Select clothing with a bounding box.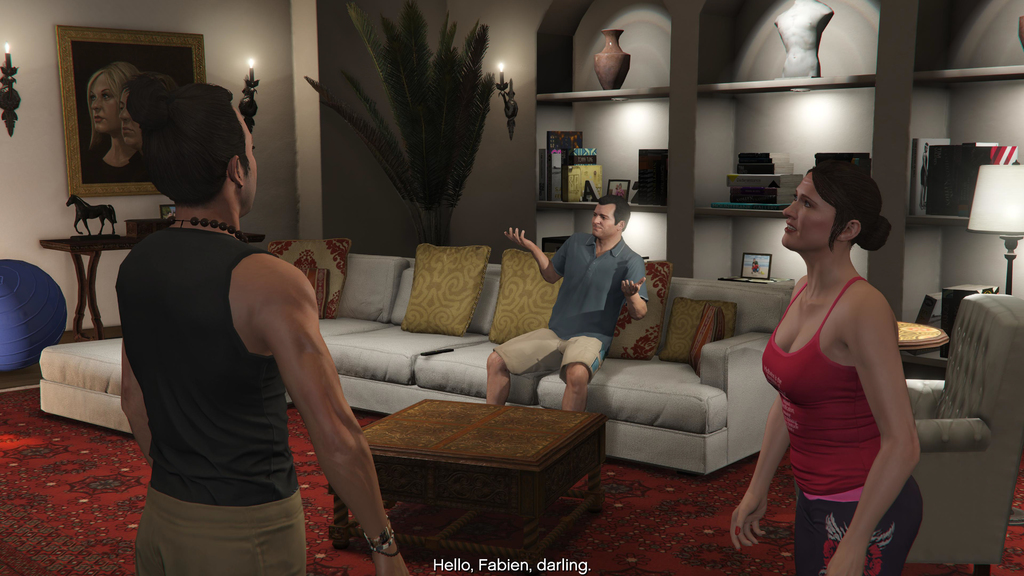
<bbox>762, 252, 909, 529</bbox>.
